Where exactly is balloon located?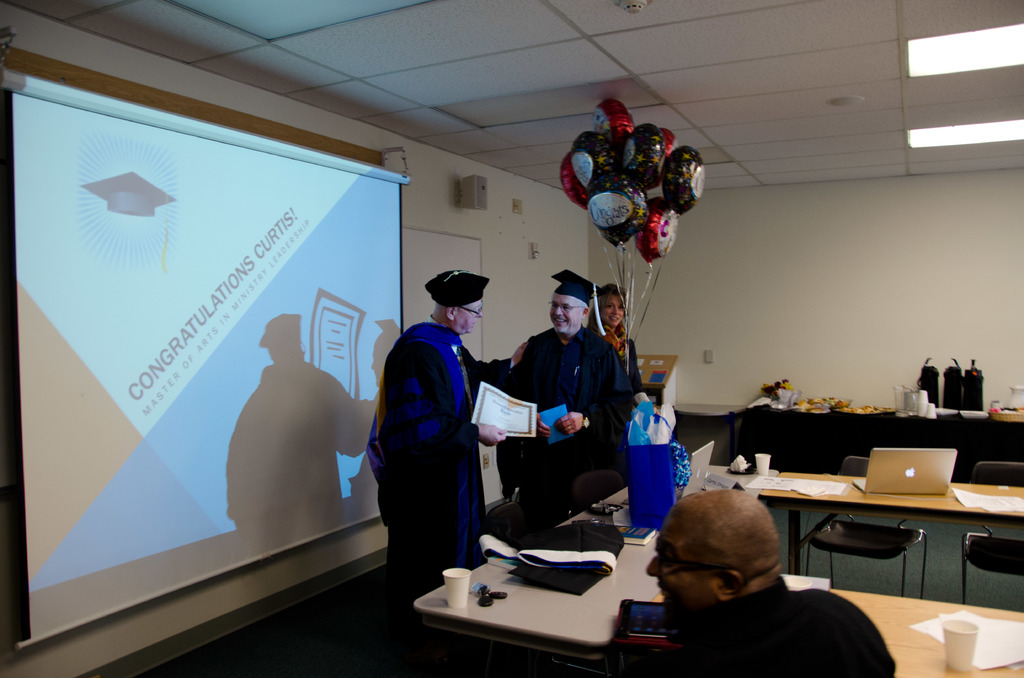
Its bounding box is bbox=[650, 126, 675, 190].
